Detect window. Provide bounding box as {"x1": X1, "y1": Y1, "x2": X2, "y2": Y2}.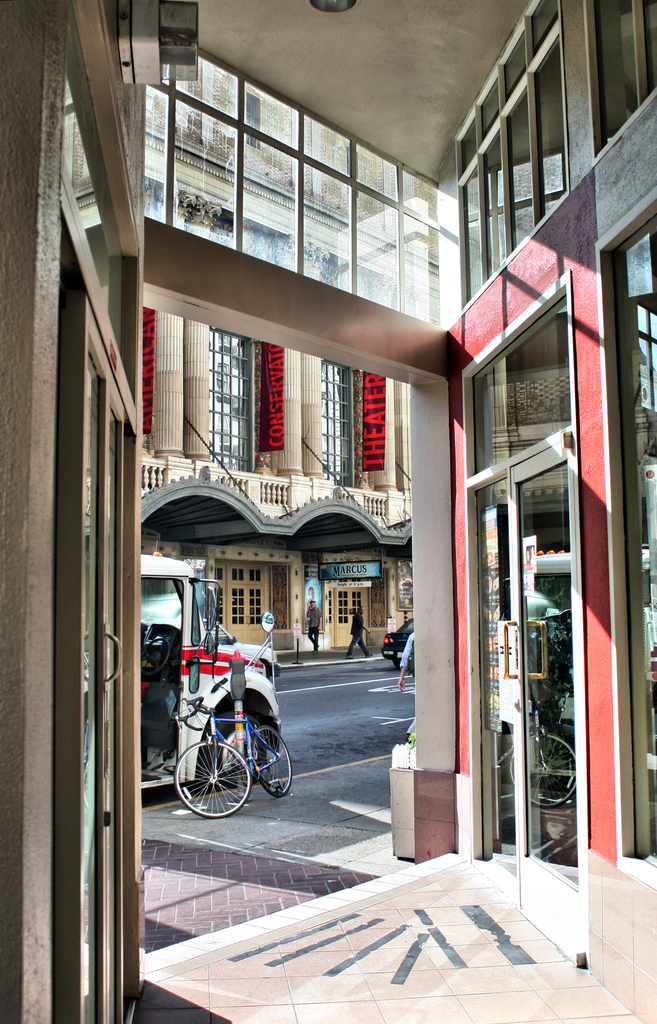
{"x1": 585, "y1": 0, "x2": 656, "y2": 159}.
